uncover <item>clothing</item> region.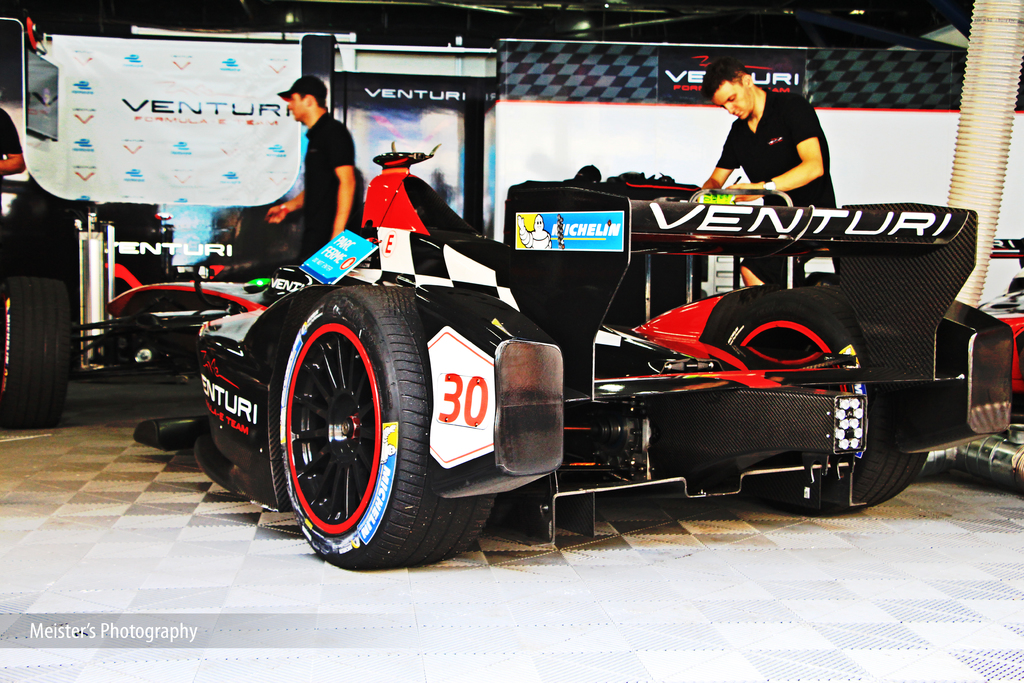
Uncovered: (x1=691, y1=66, x2=847, y2=201).
